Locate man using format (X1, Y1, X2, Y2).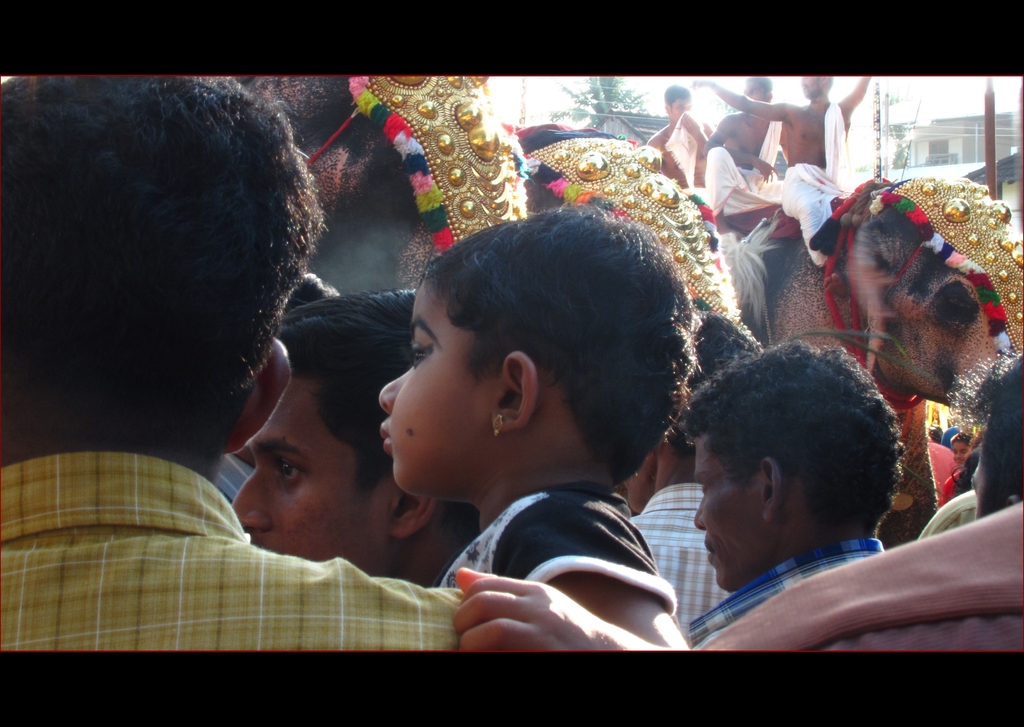
(689, 76, 876, 273).
